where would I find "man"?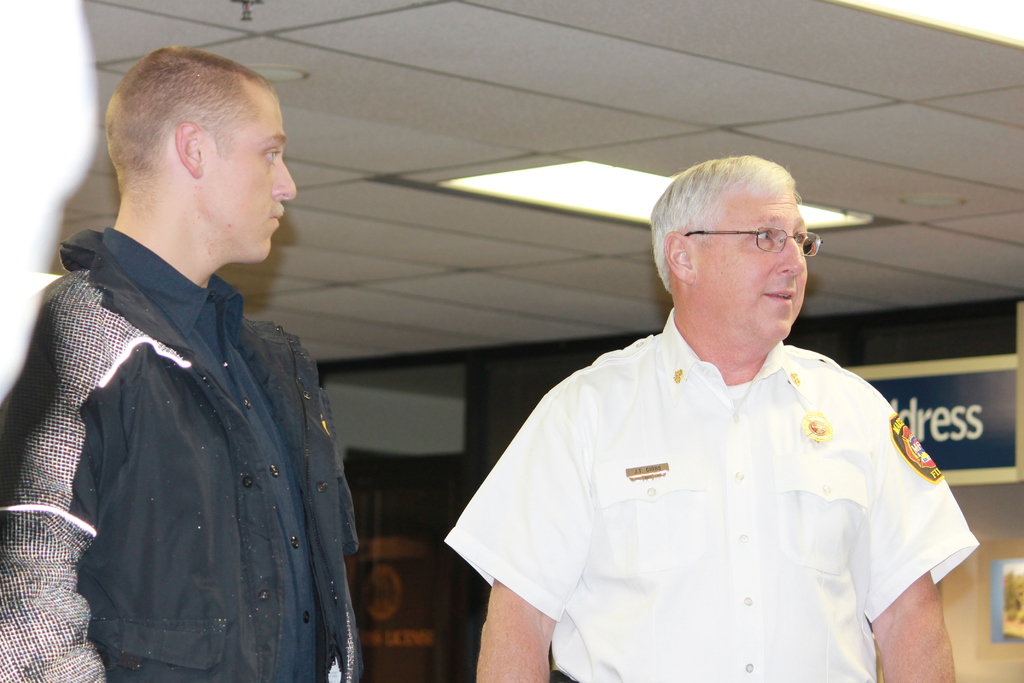
At locate(0, 42, 367, 682).
